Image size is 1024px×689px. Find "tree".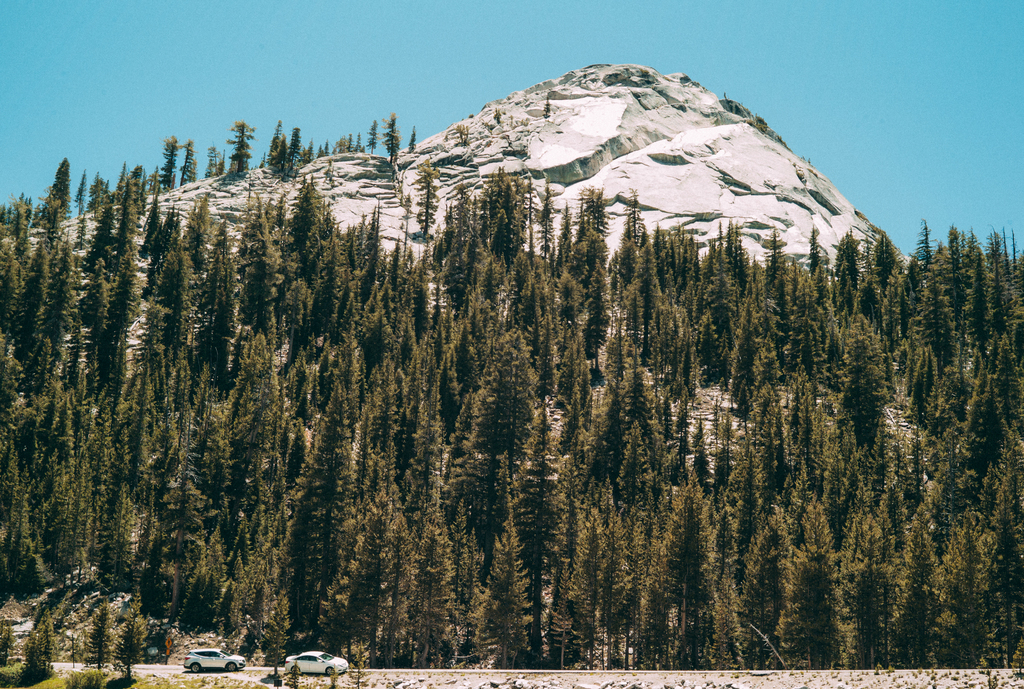
26/607/58/665.
